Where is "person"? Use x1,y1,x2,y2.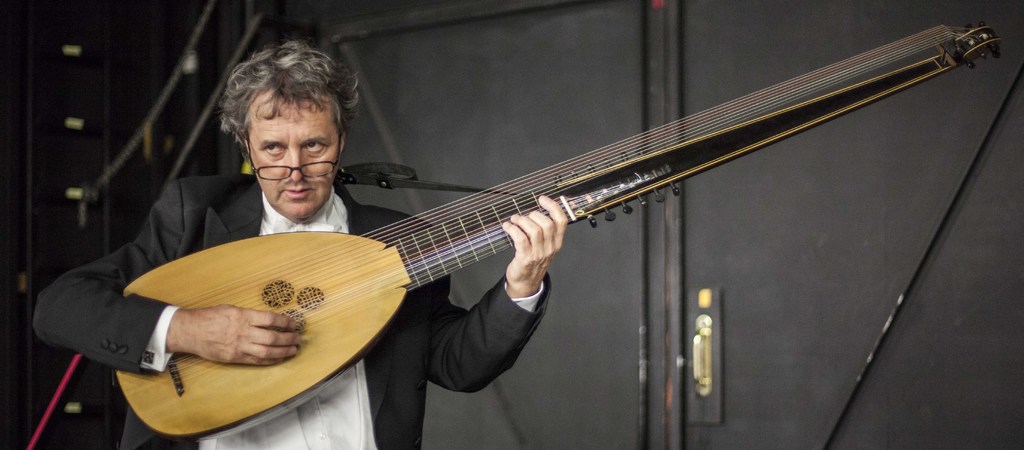
30,42,570,449.
